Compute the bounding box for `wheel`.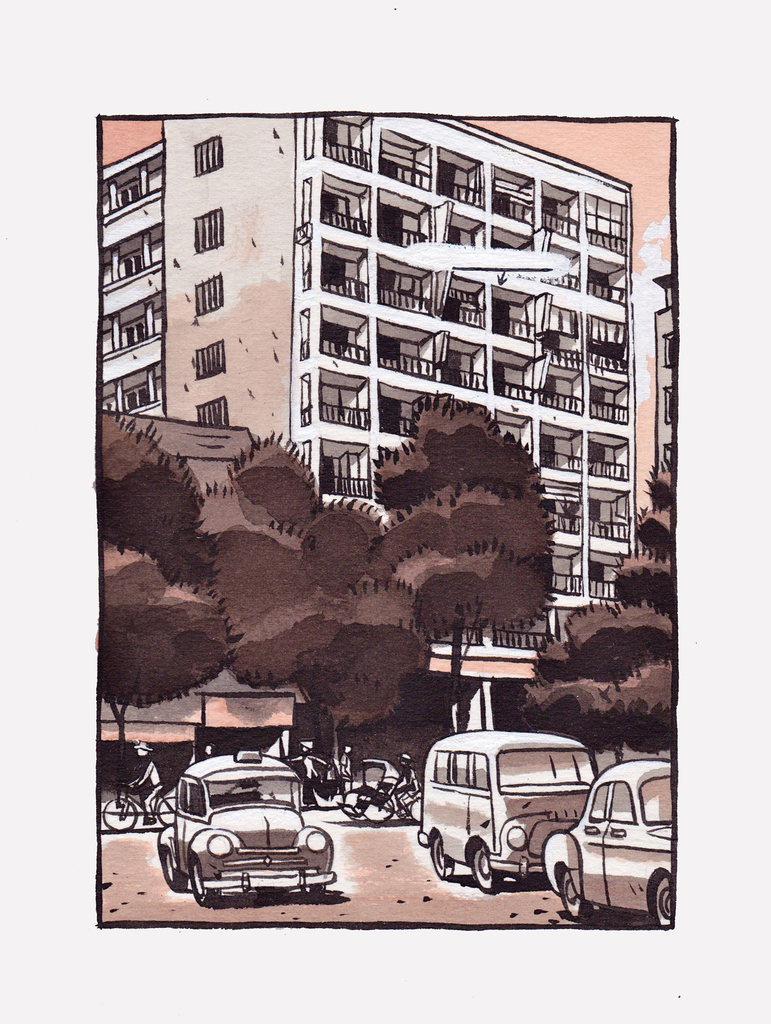
bbox=(292, 882, 327, 901).
